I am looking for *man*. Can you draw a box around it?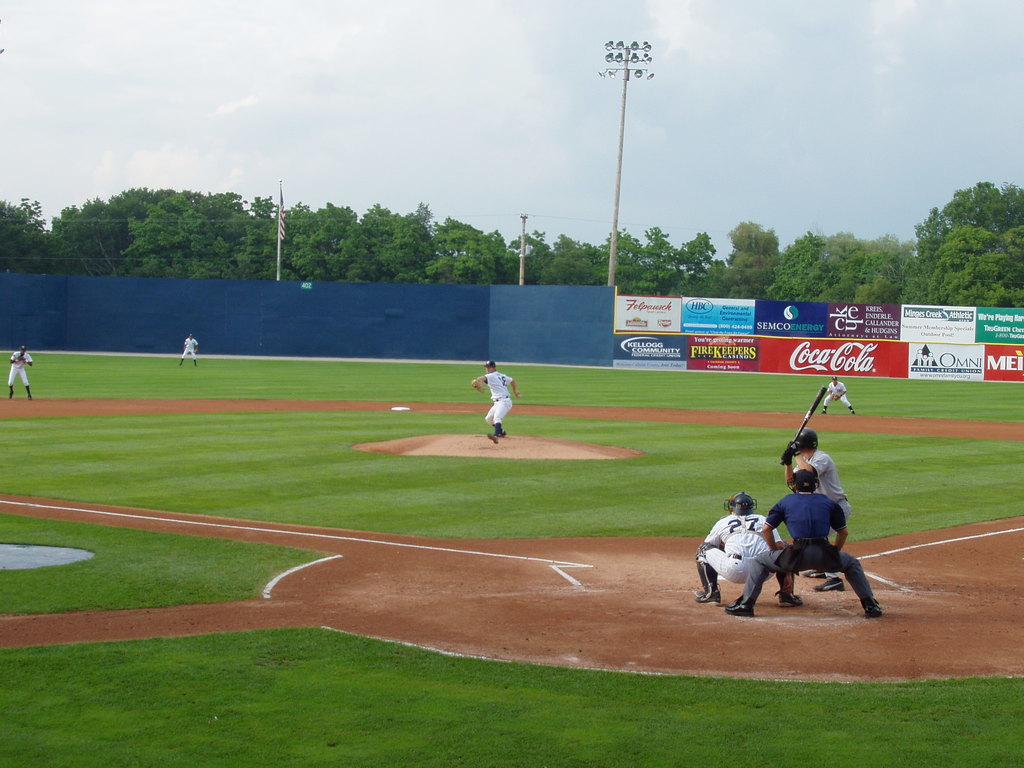
Sure, the bounding box is detection(780, 431, 852, 590).
